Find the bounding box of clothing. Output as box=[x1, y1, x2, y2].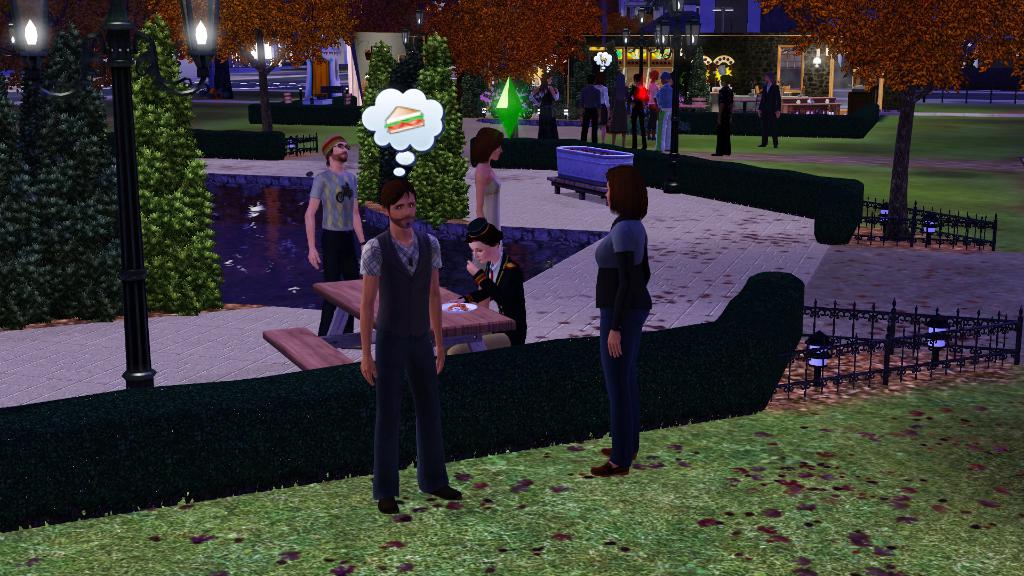
box=[305, 167, 353, 332].
